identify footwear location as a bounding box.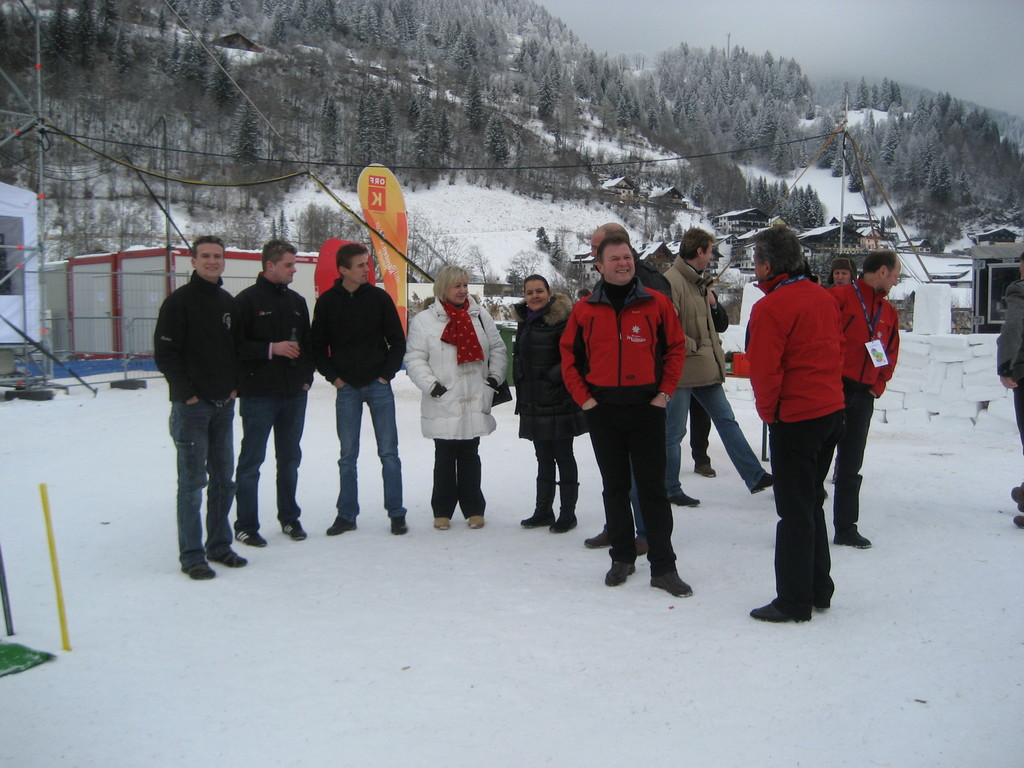
181 556 216 581.
